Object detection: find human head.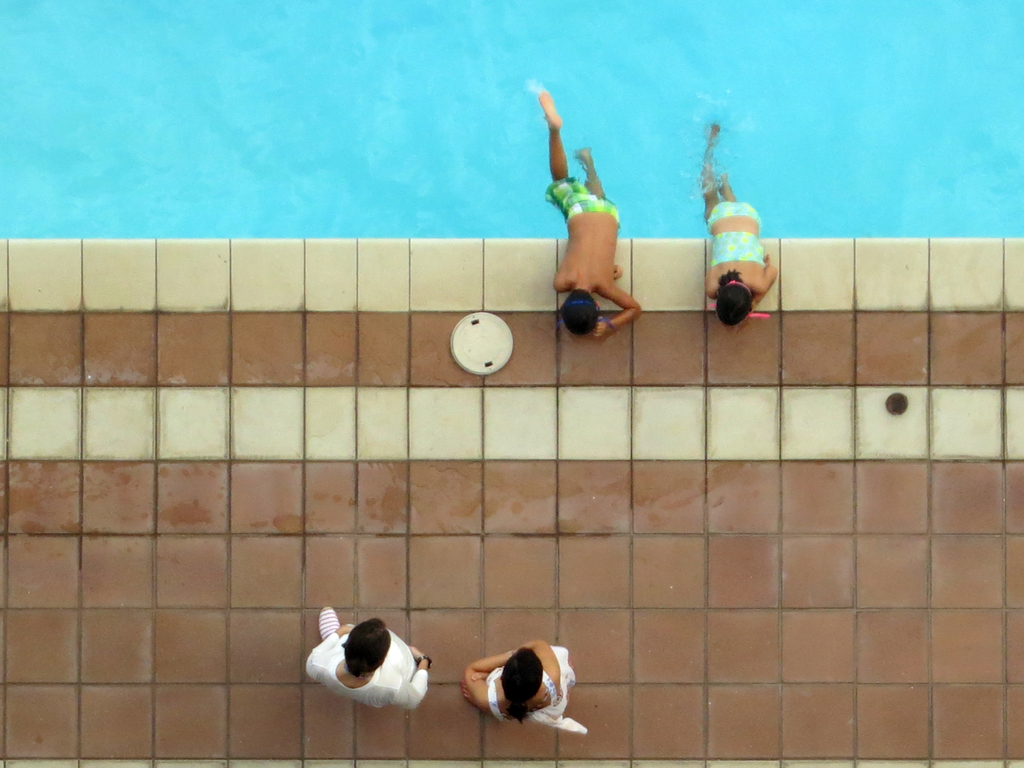
locate(504, 645, 546, 713).
